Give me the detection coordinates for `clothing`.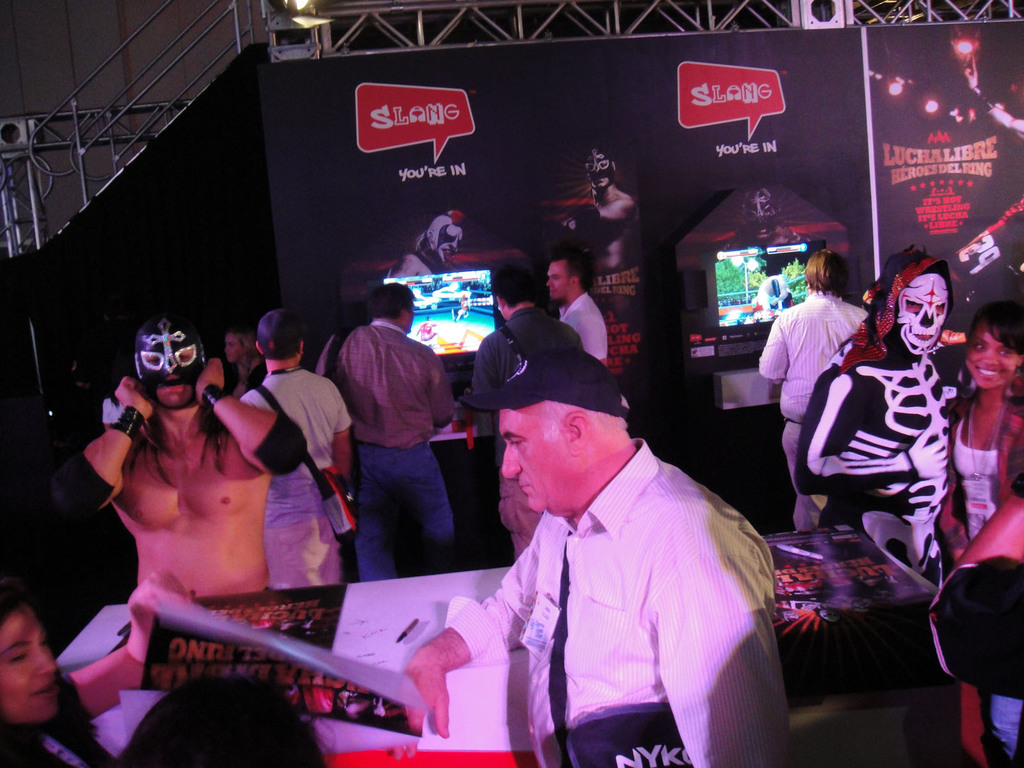
(241, 371, 374, 556).
